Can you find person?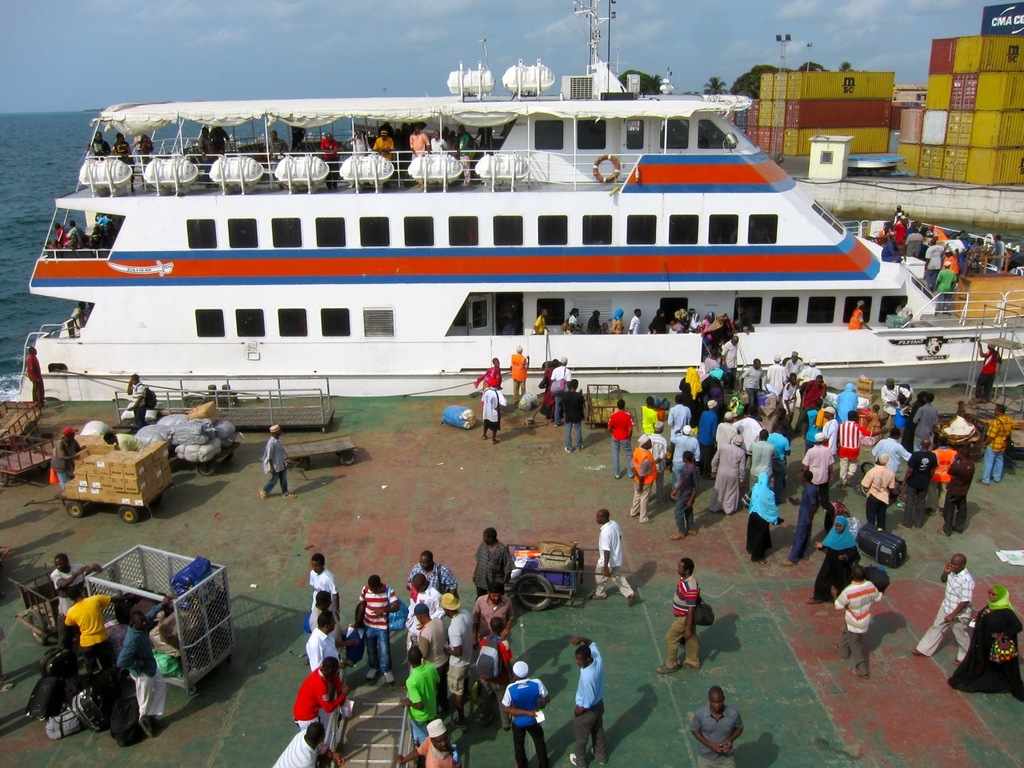
Yes, bounding box: rect(312, 586, 358, 666).
